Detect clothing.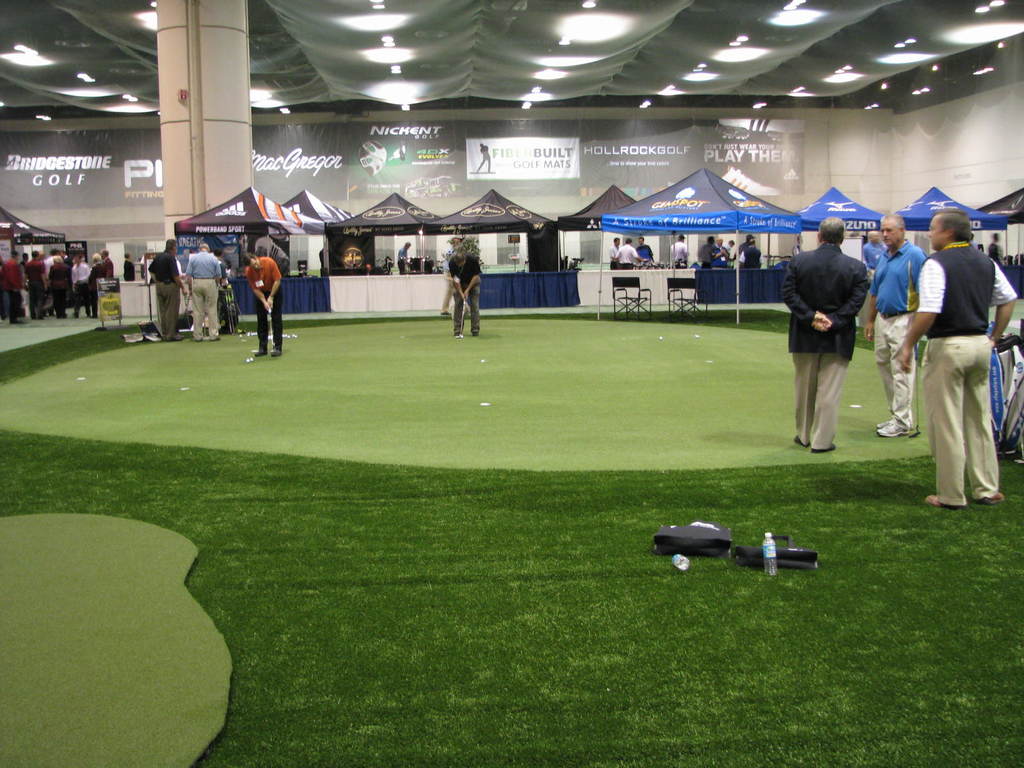
Detected at crop(916, 241, 1017, 506).
